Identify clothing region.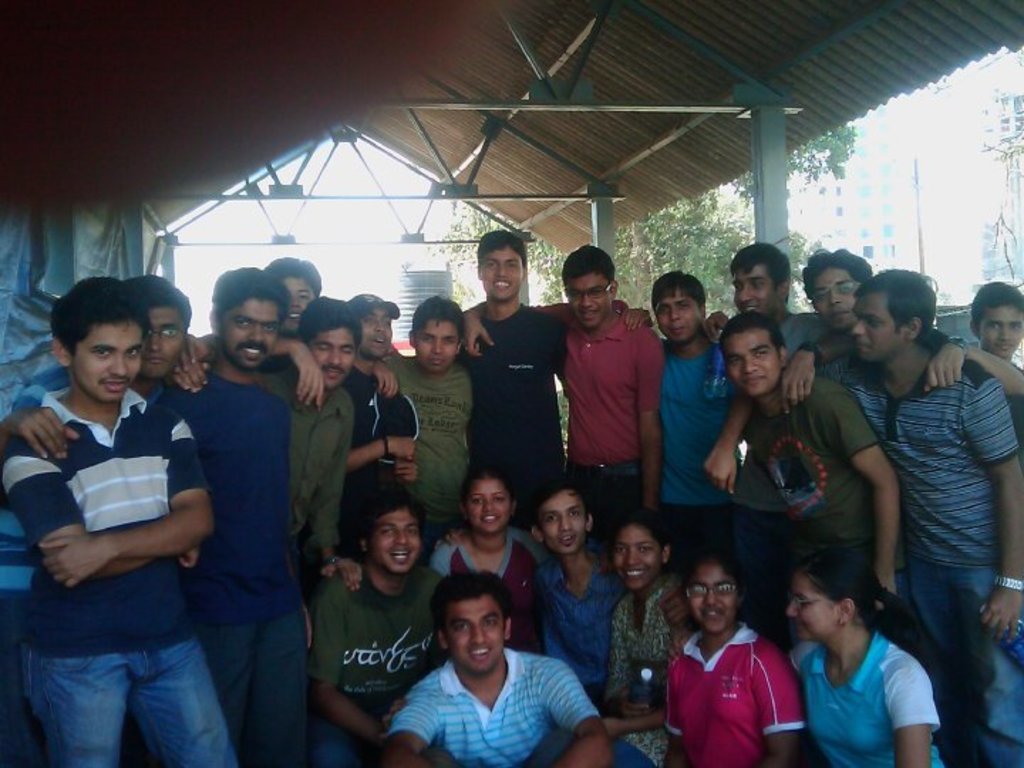
Region: bbox=[154, 363, 309, 767].
